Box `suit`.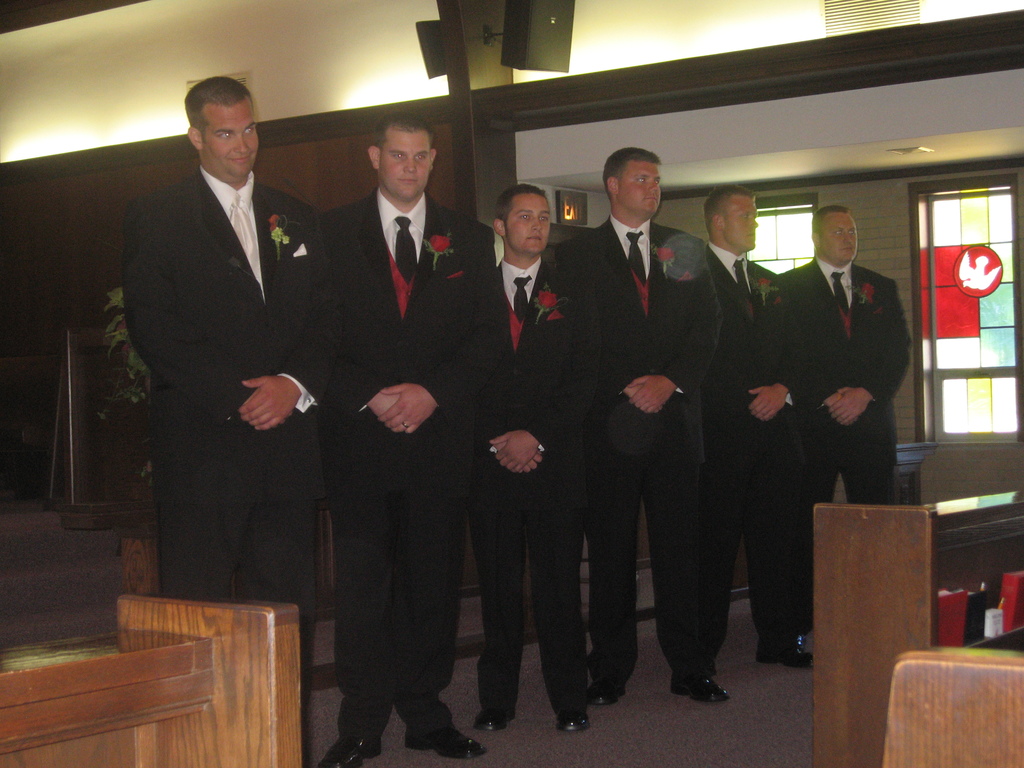
(546, 214, 728, 680).
